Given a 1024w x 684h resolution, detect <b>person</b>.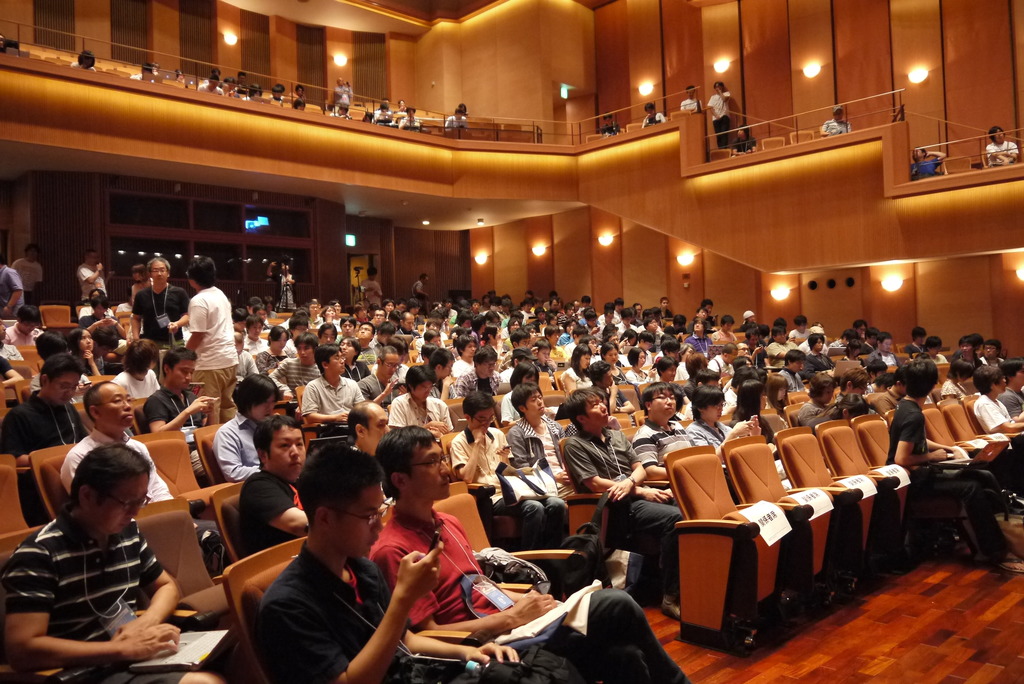
select_region(399, 106, 422, 131).
